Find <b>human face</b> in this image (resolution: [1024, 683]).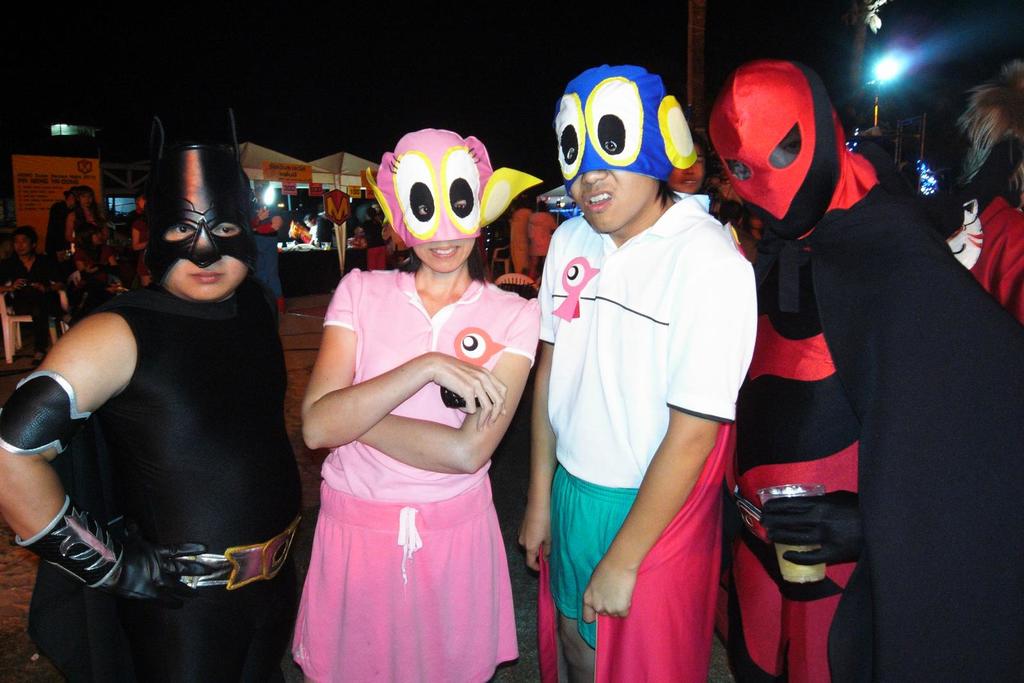
x1=81 y1=192 x2=92 y2=205.
